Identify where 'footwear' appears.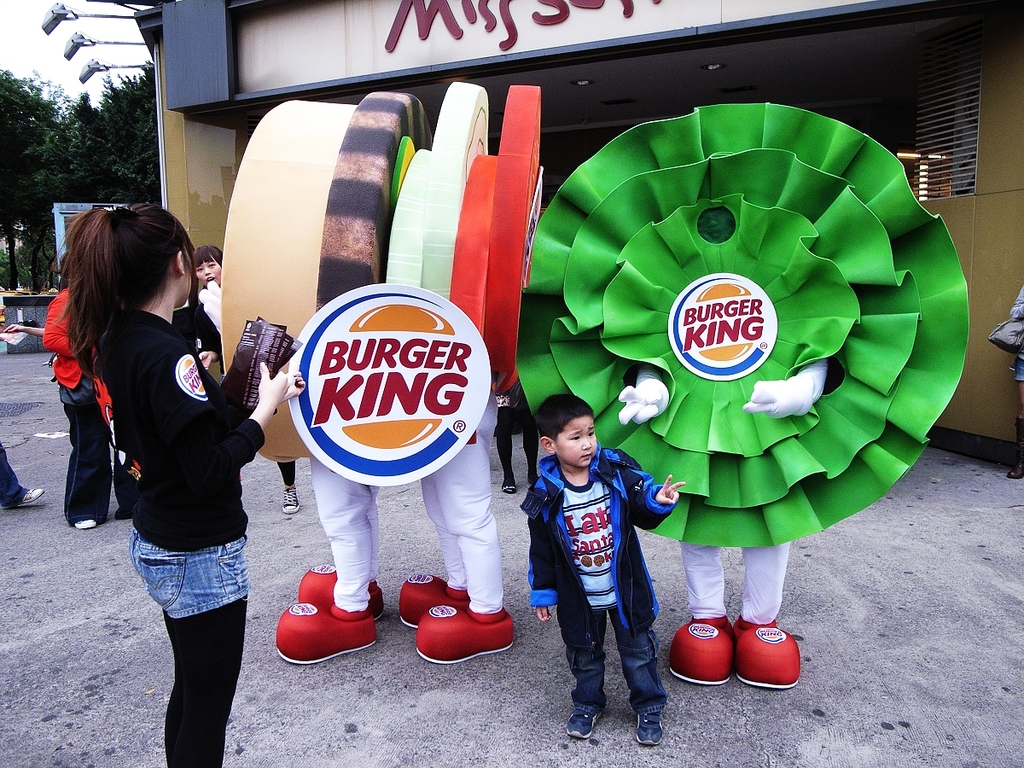
Appears at box=[672, 614, 737, 686].
